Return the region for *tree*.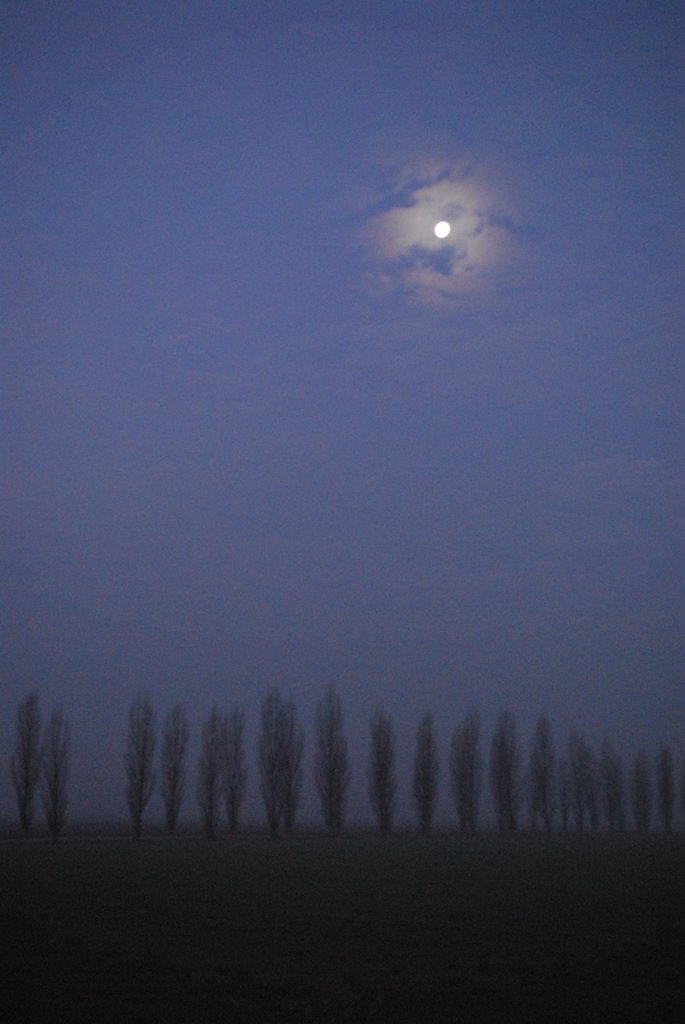
<region>653, 756, 677, 847</region>.
